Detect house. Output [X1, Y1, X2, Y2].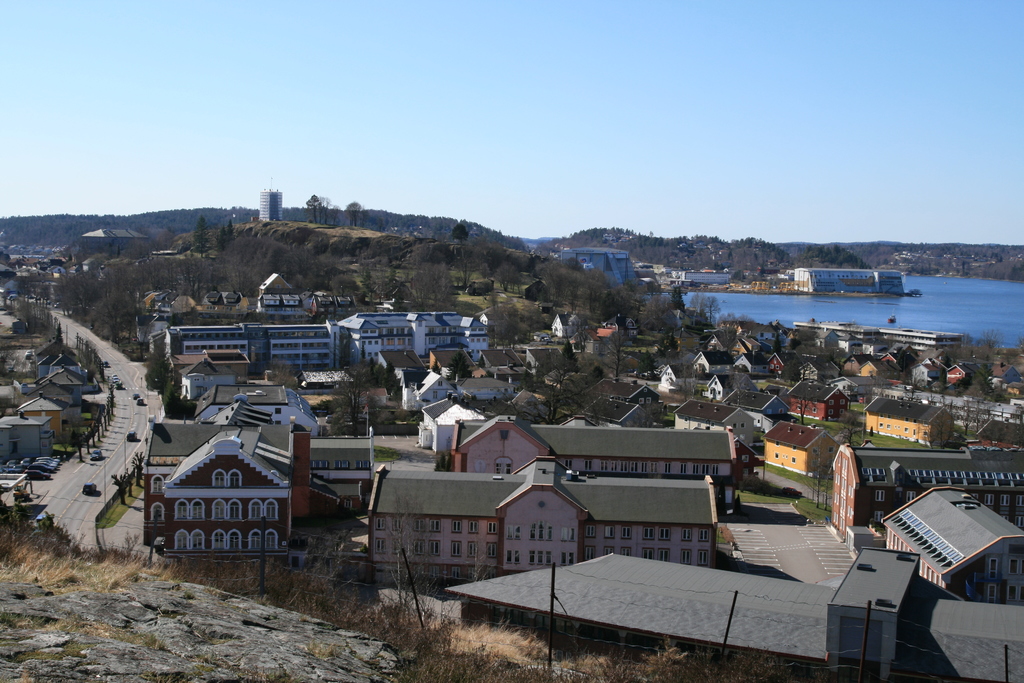
[403, 364, 480, 414].
